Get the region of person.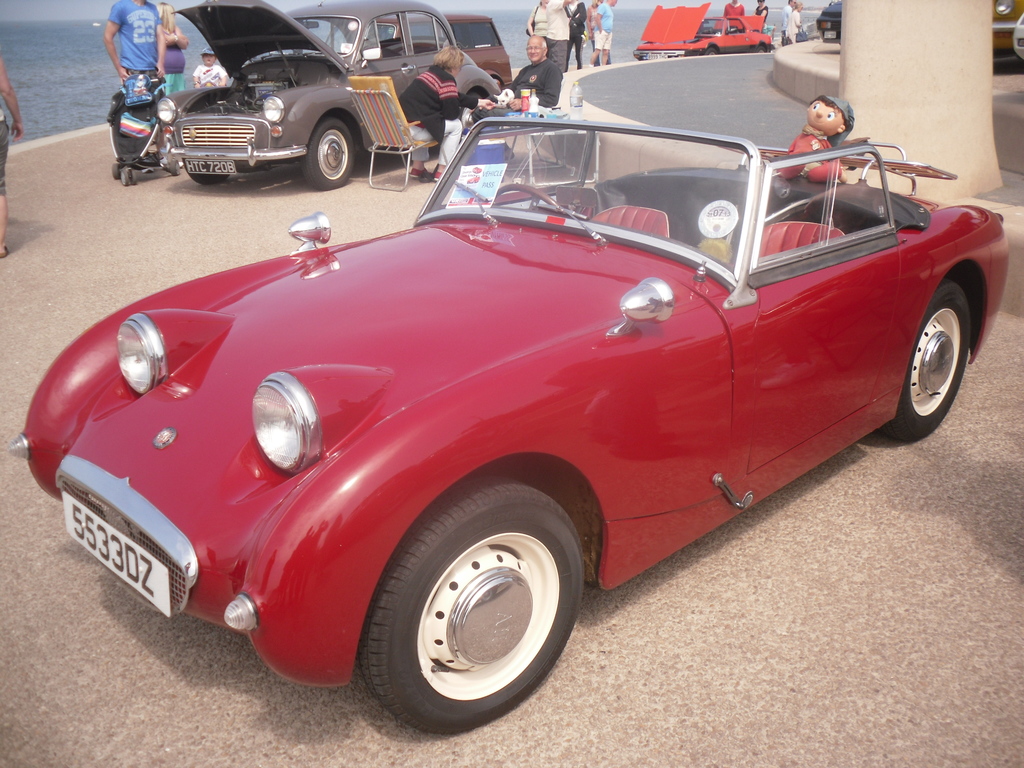
<bbox>782, 2, 801, 46</bbox>.
